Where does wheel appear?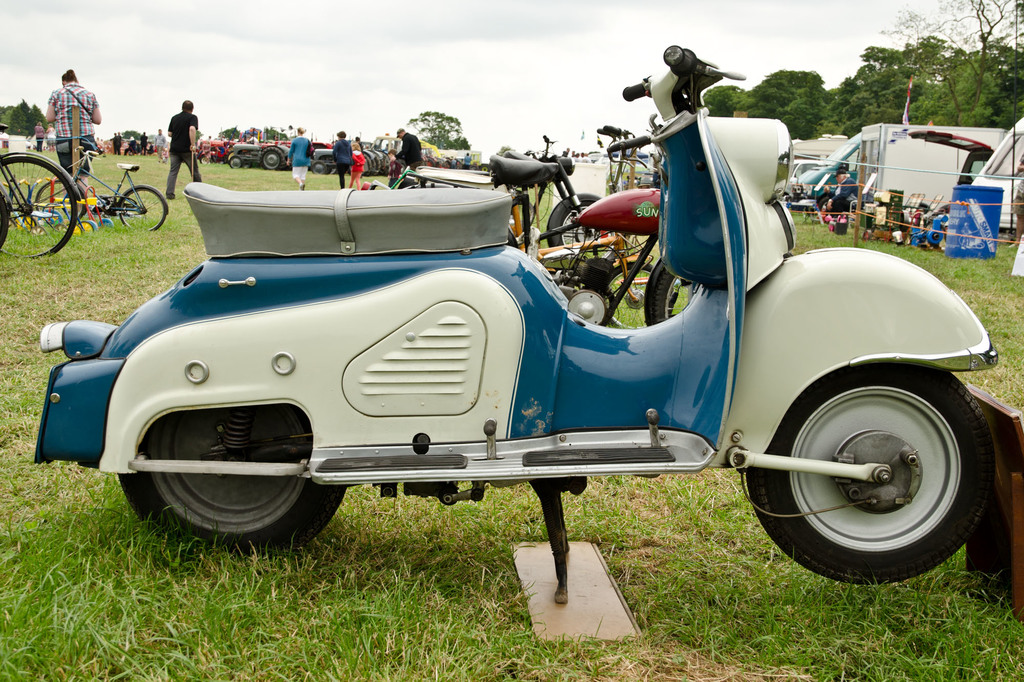
Appears at [0,188,12,248].
